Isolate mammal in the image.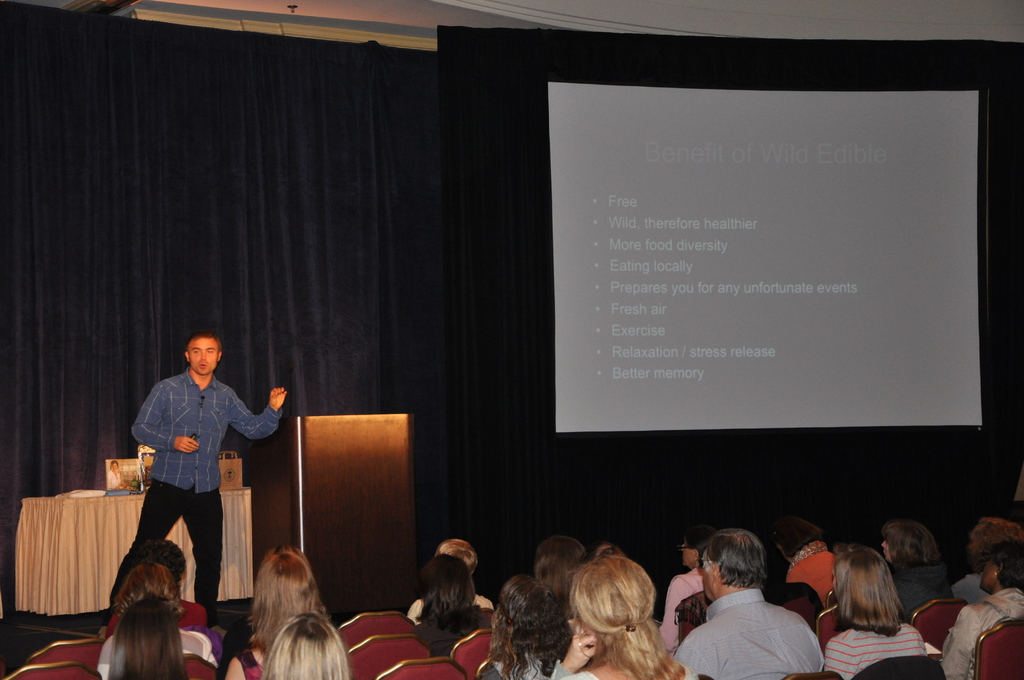
Isolated region: <region>97, 559, 217, 679</region>.
